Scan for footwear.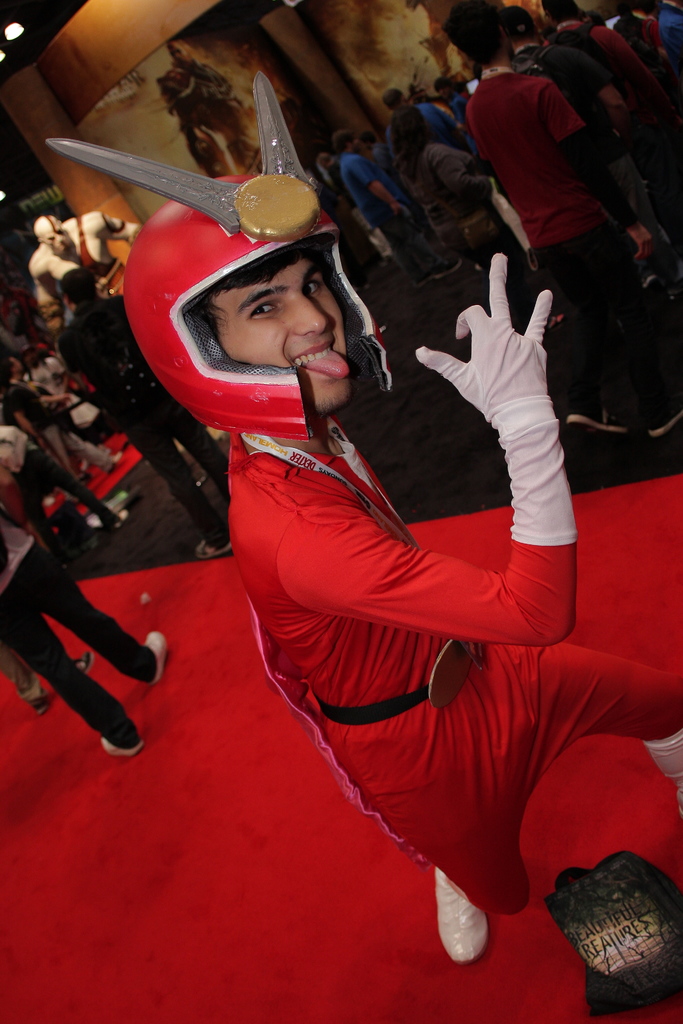
Scan result: locate(559, 391, 639, 438).
